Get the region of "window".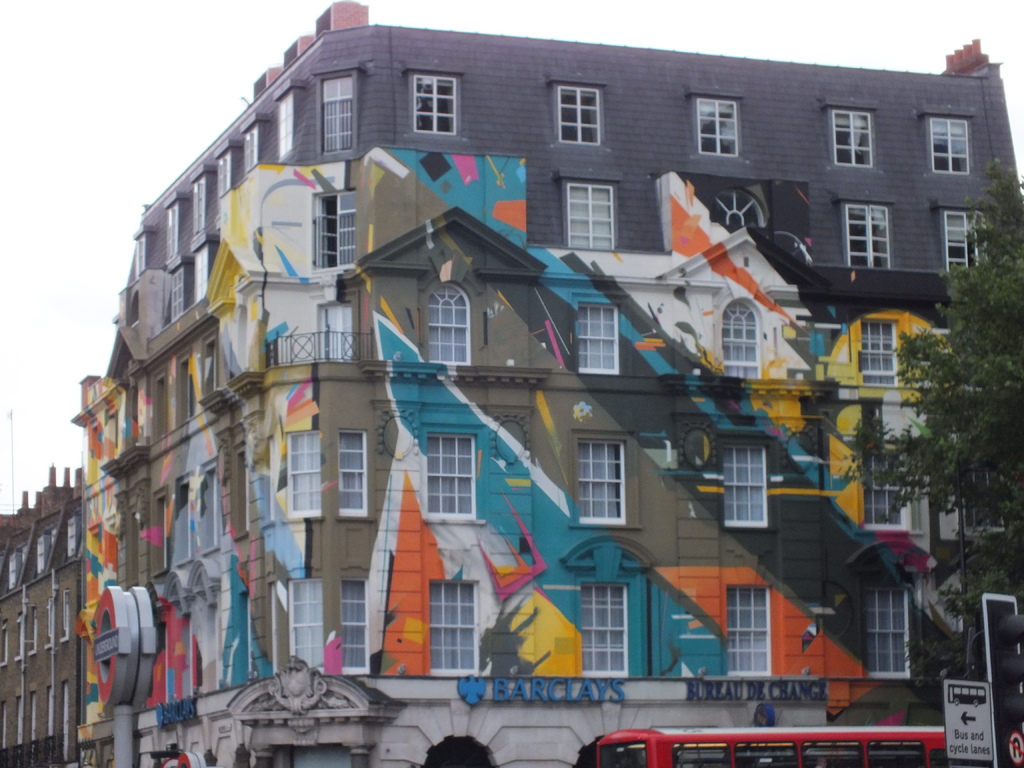
x1=865 y1=584 x2=911 y2=677.
